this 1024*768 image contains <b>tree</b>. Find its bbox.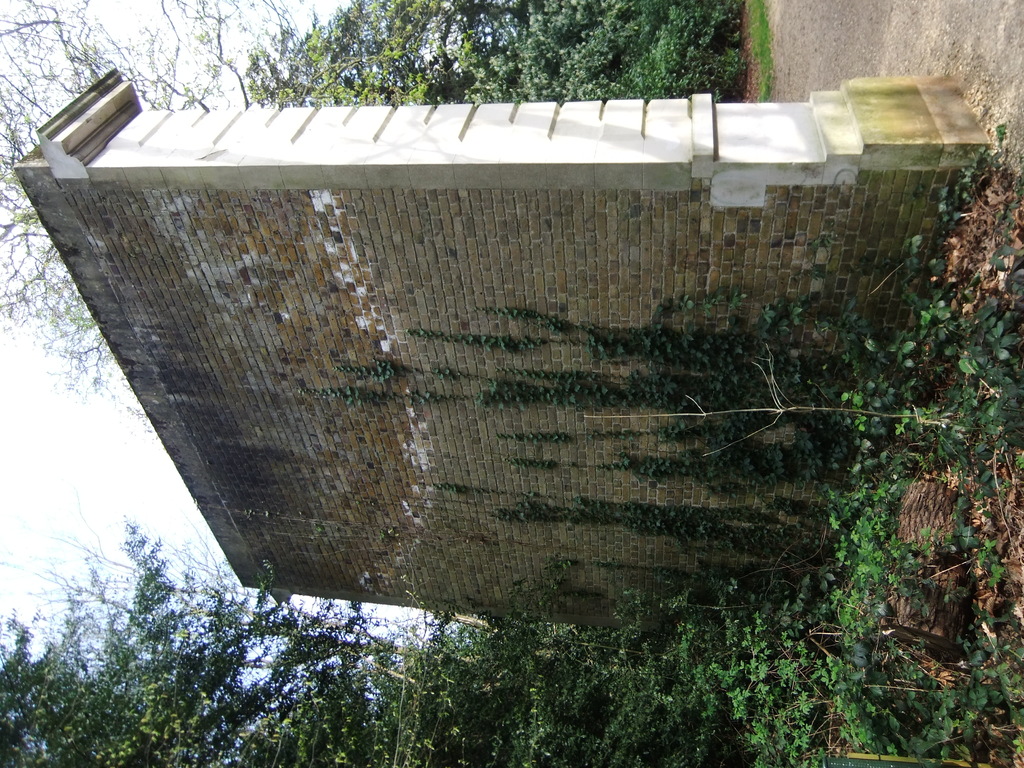
BBox(0, 508, 601, 767).
